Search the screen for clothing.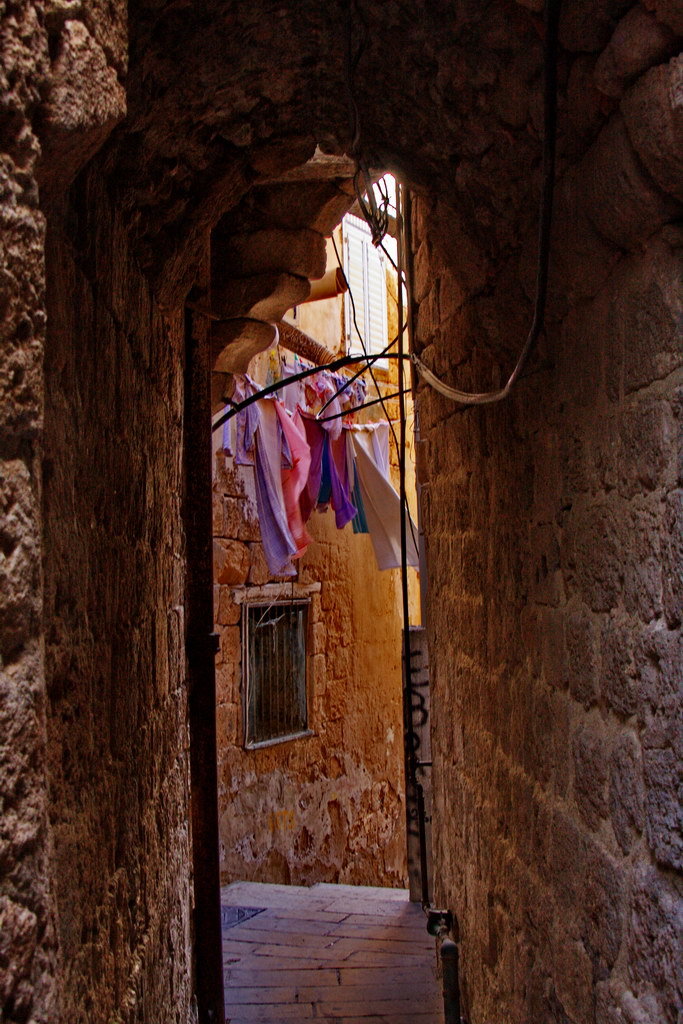
Found at region(274, 410, 314, 560).
